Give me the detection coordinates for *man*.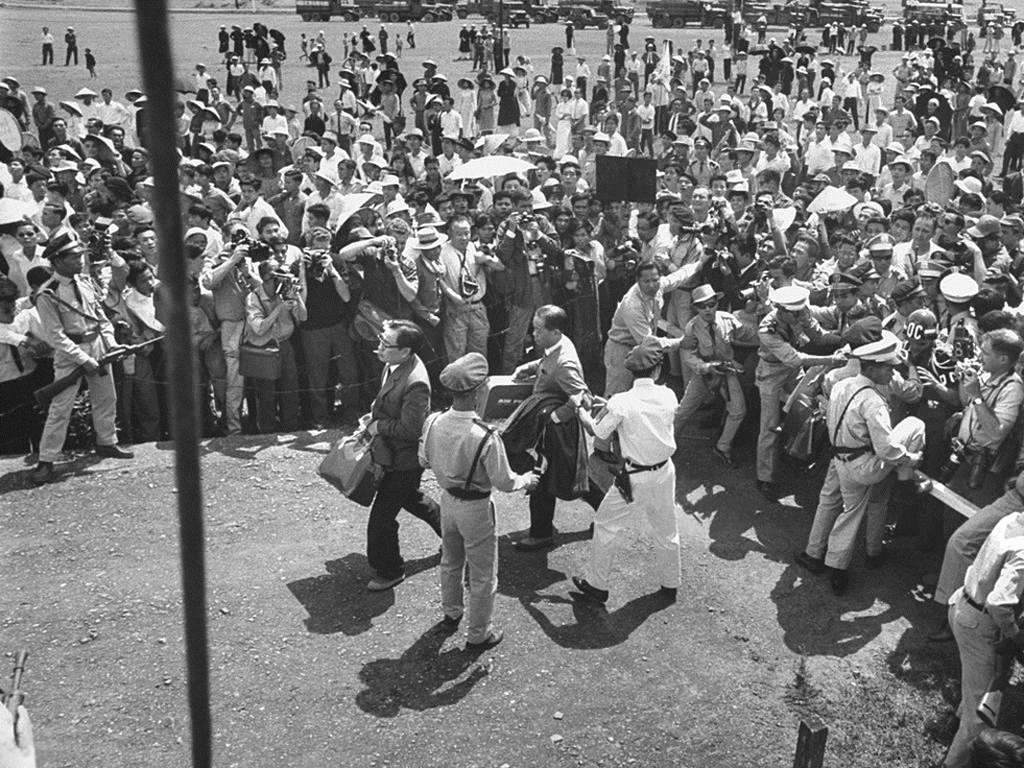
607 256 721 410.
